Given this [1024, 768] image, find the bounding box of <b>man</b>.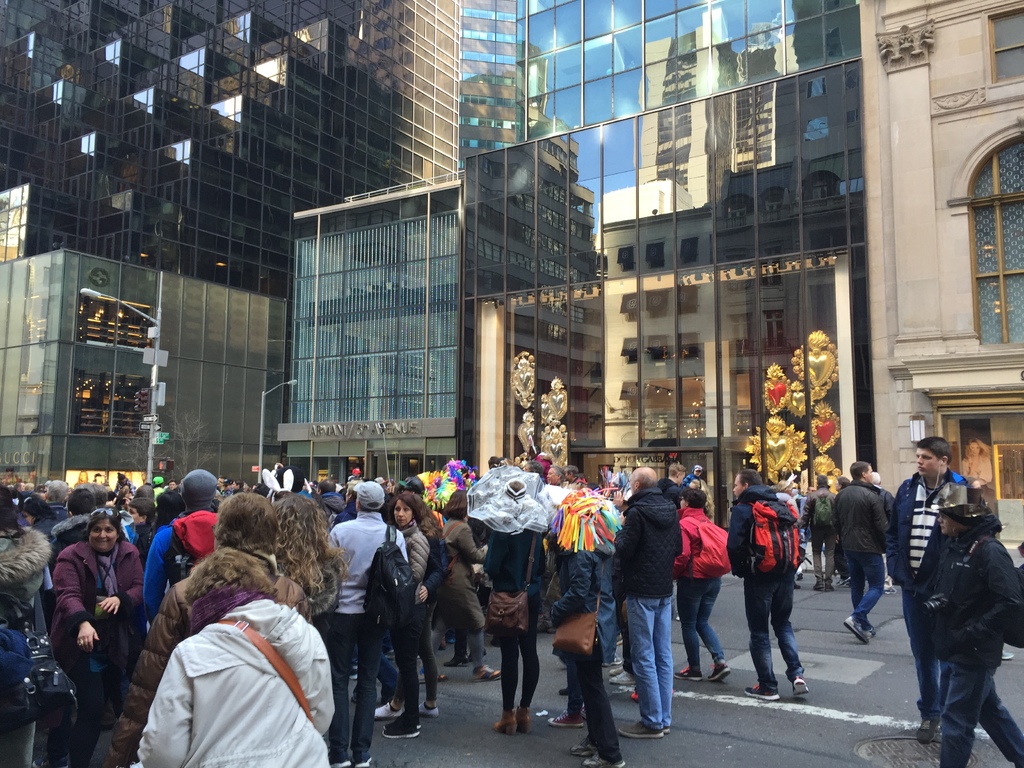
324, 480, 411, 767.
